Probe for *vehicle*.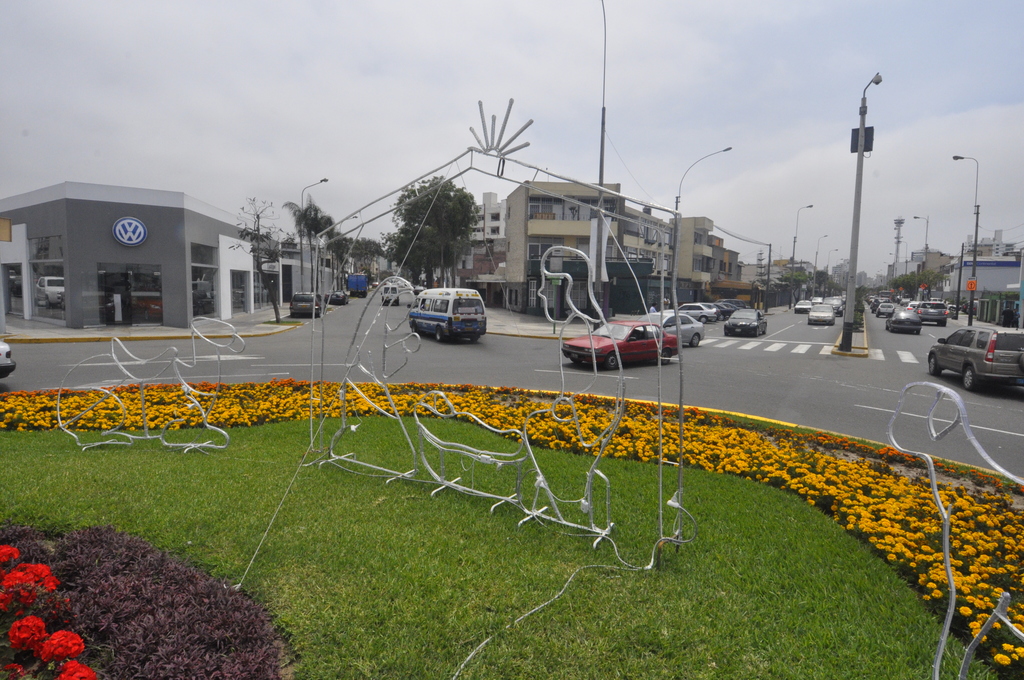
Probe result: select_region(559, 319, 688, 371).
